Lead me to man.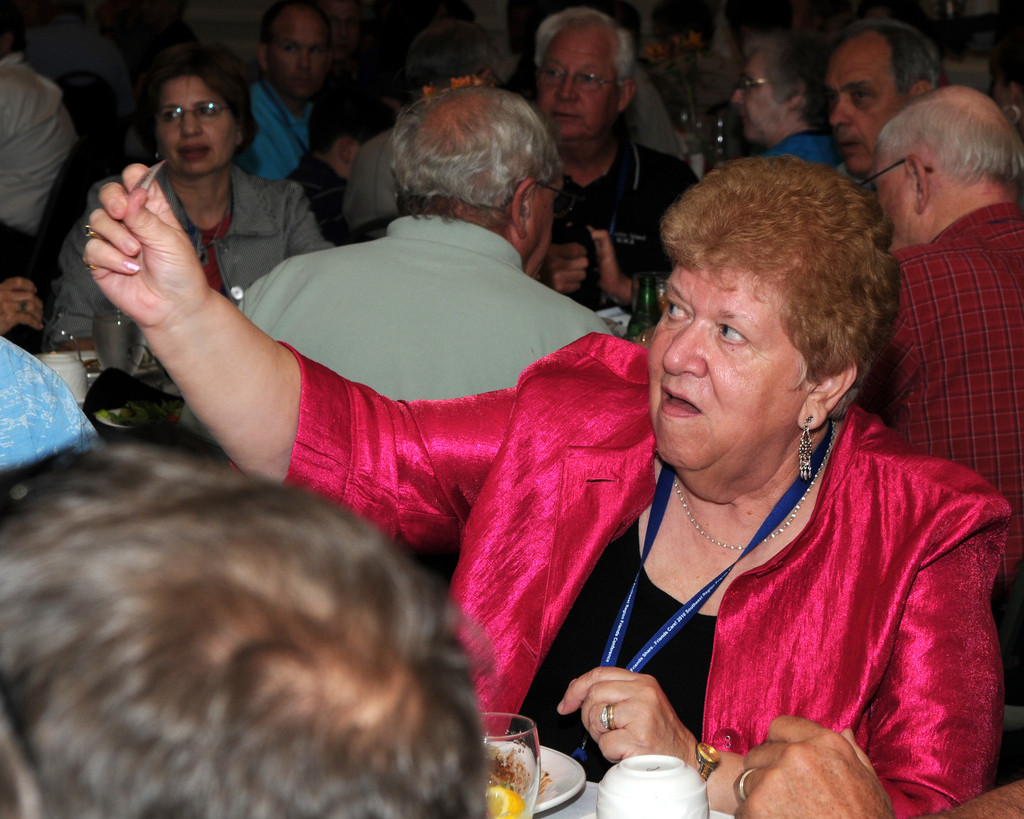
Lead to (x1=238, y1=84, x2=614, y2=403).
